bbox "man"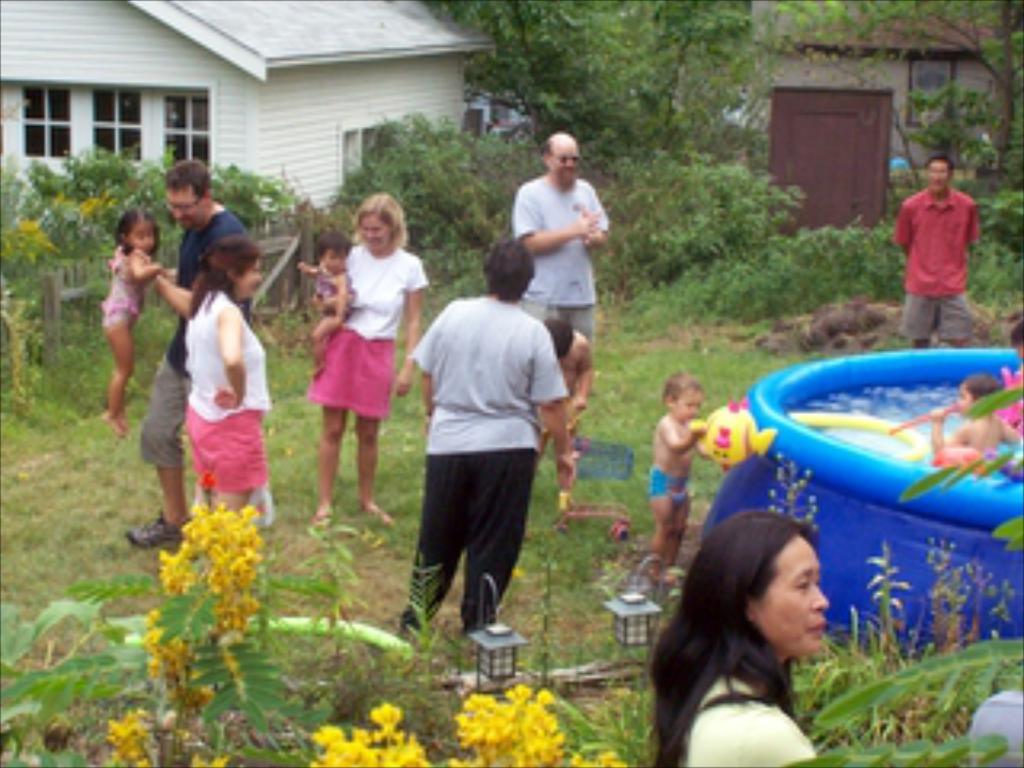
{"x1": 509, "y1": 131, "x2": 608, "y2": 384}
